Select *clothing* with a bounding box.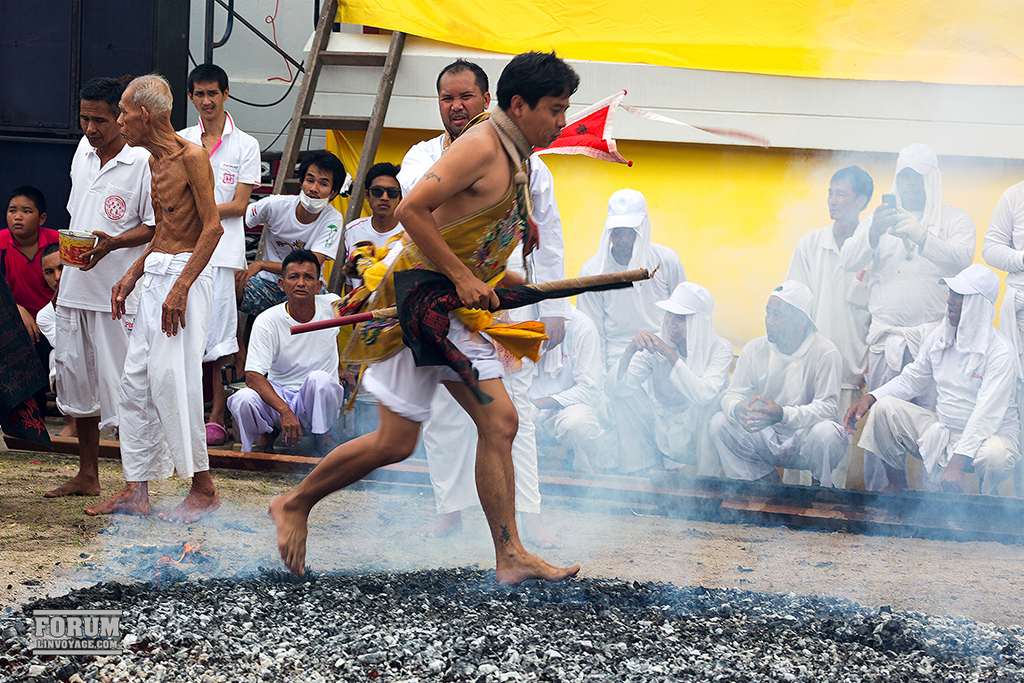
pyautogui.locateOnScreen(42, 118, 157, 466).
